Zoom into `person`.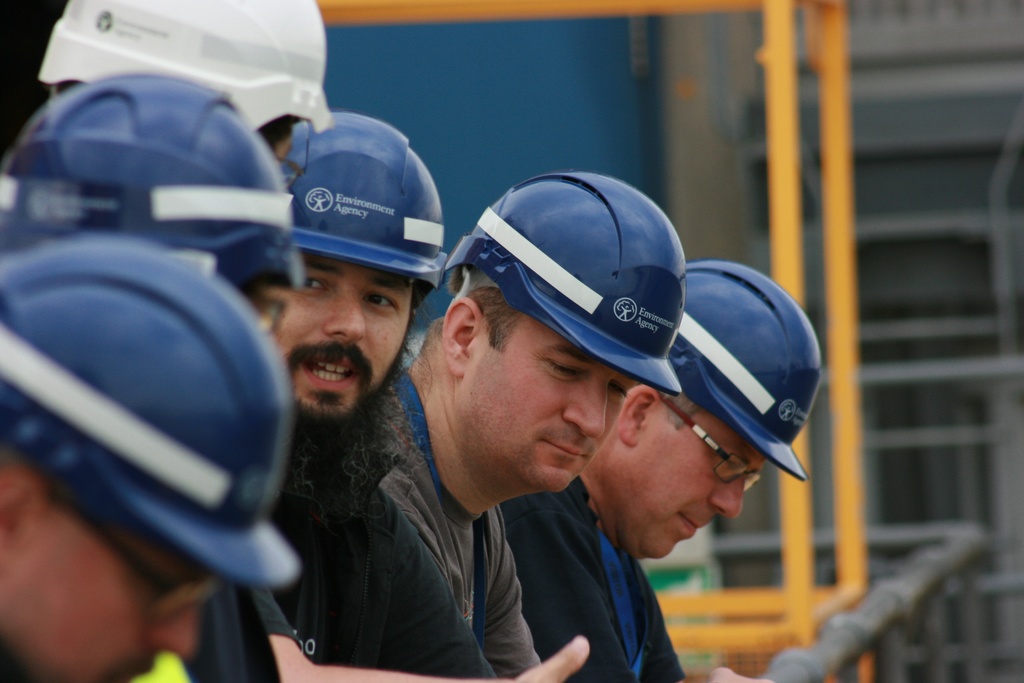
Zoom target: bbox=(35, 0, 333, 183).
